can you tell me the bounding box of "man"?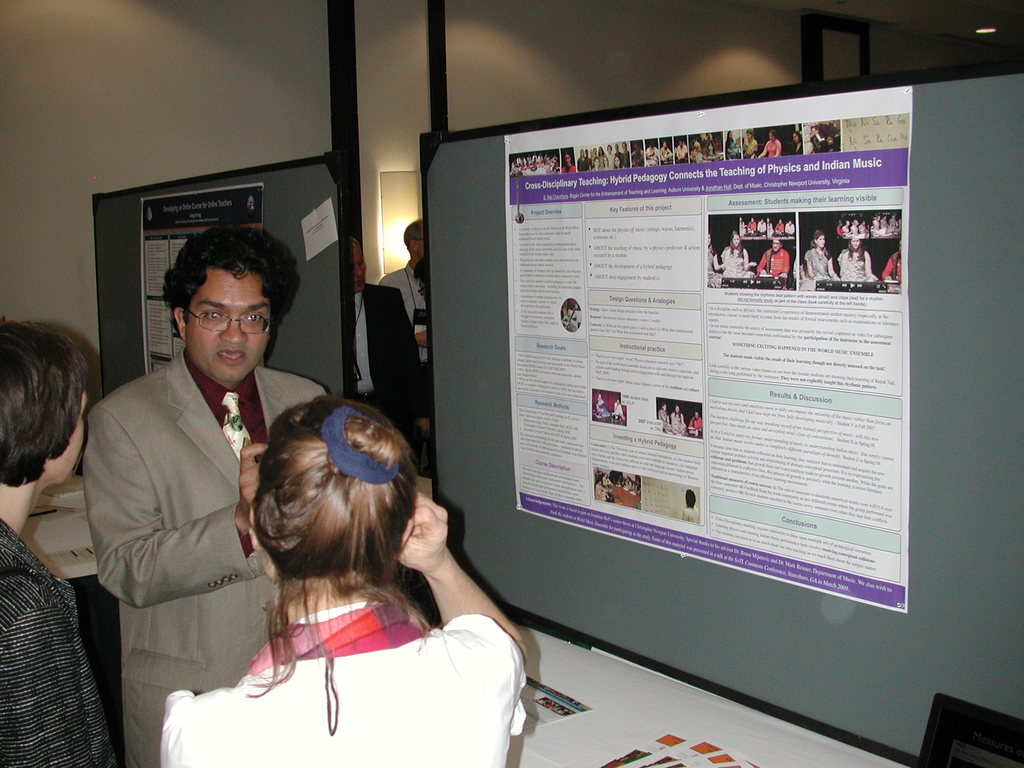
region(70, 211, 310, 743).
